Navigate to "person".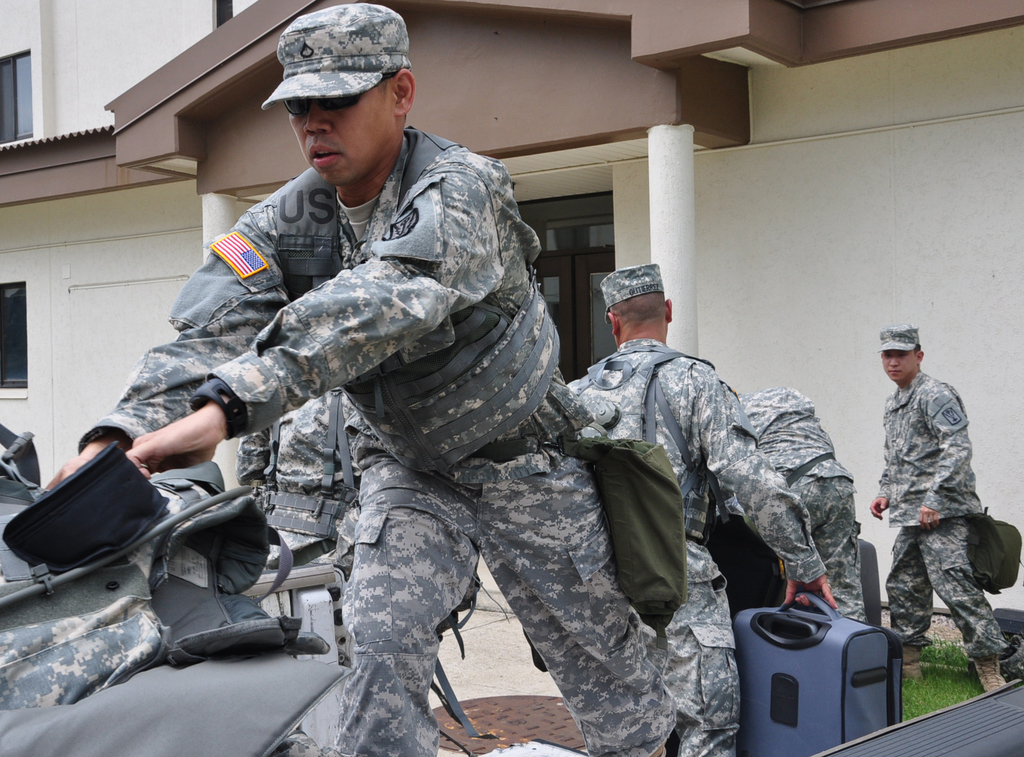
Navigation target: (566, 260, 841, 756).
